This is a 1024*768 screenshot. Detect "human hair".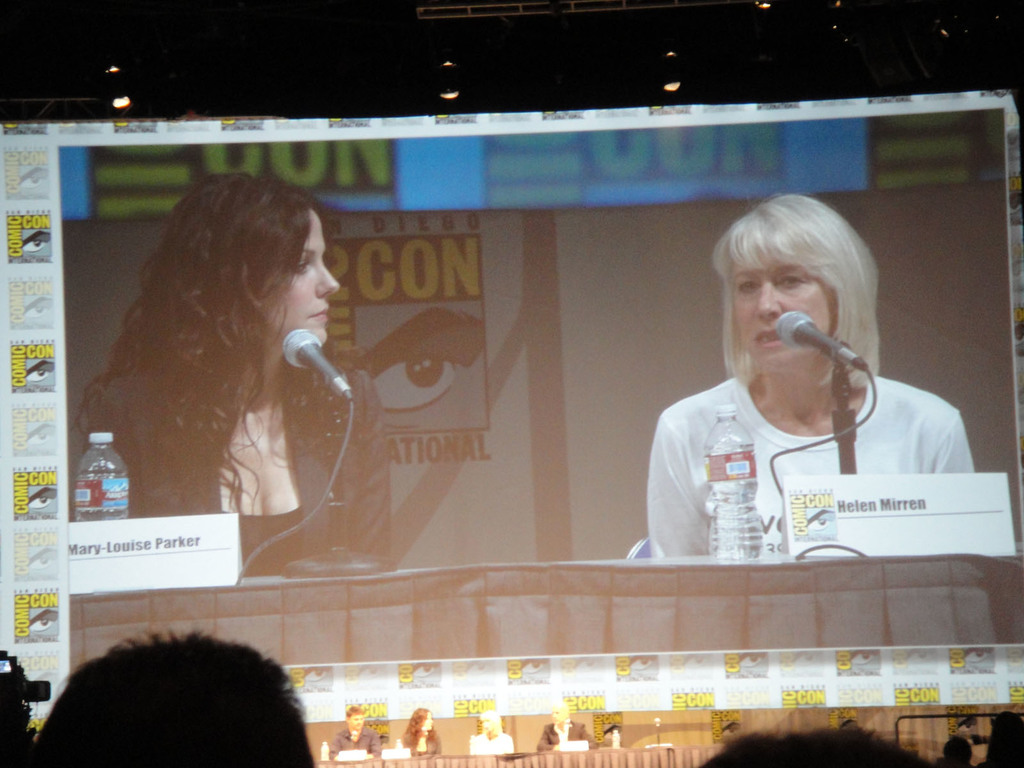
Rect(346, 706, 365, 714).
